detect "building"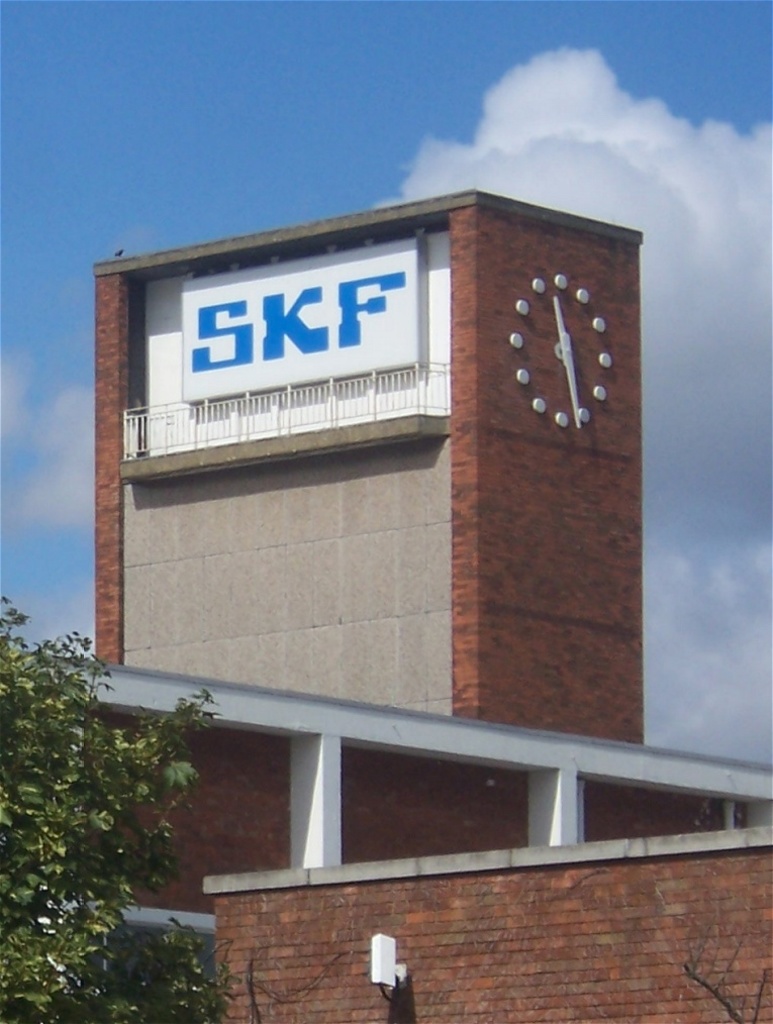
region(0, 194, 772, 1023)
